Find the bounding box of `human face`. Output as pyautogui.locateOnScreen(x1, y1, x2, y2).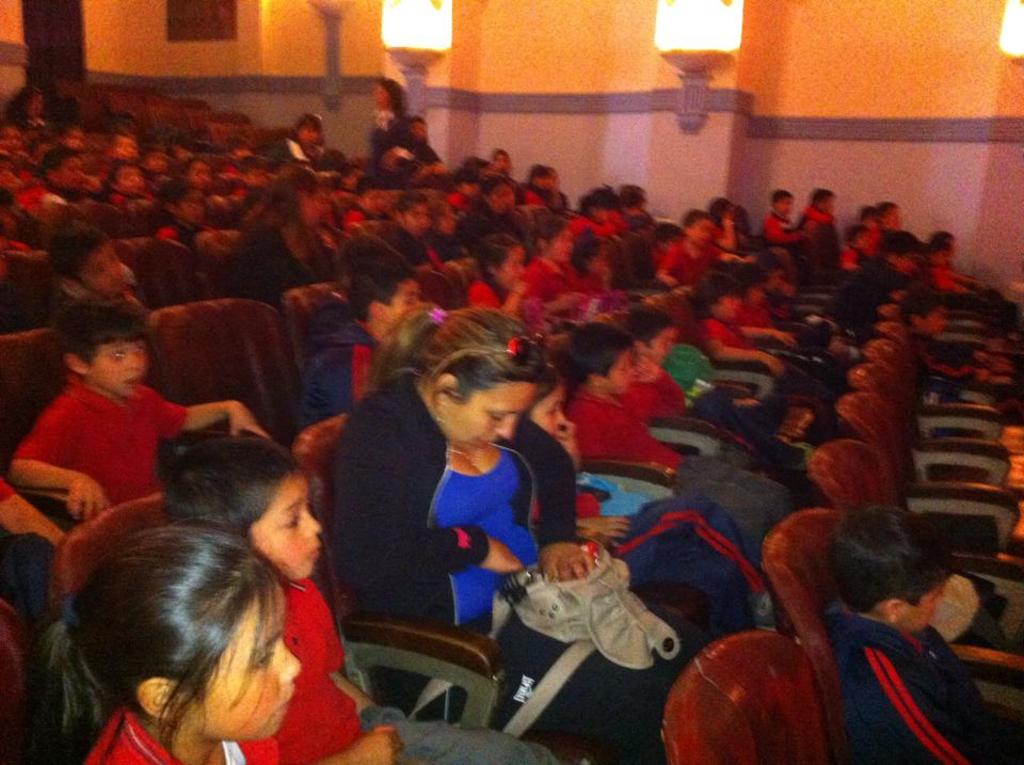
pyautogui.locateOnScreen(407, 200, 428, 232).
